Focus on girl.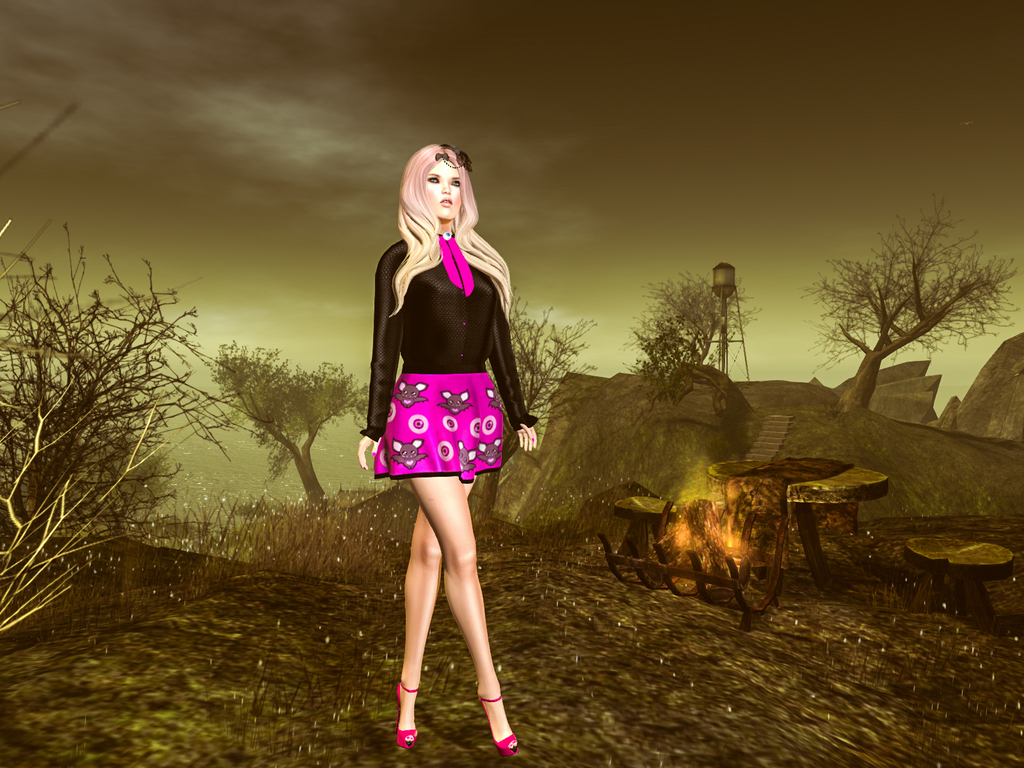
Focused at bbox(356, 141, 542, 753).
